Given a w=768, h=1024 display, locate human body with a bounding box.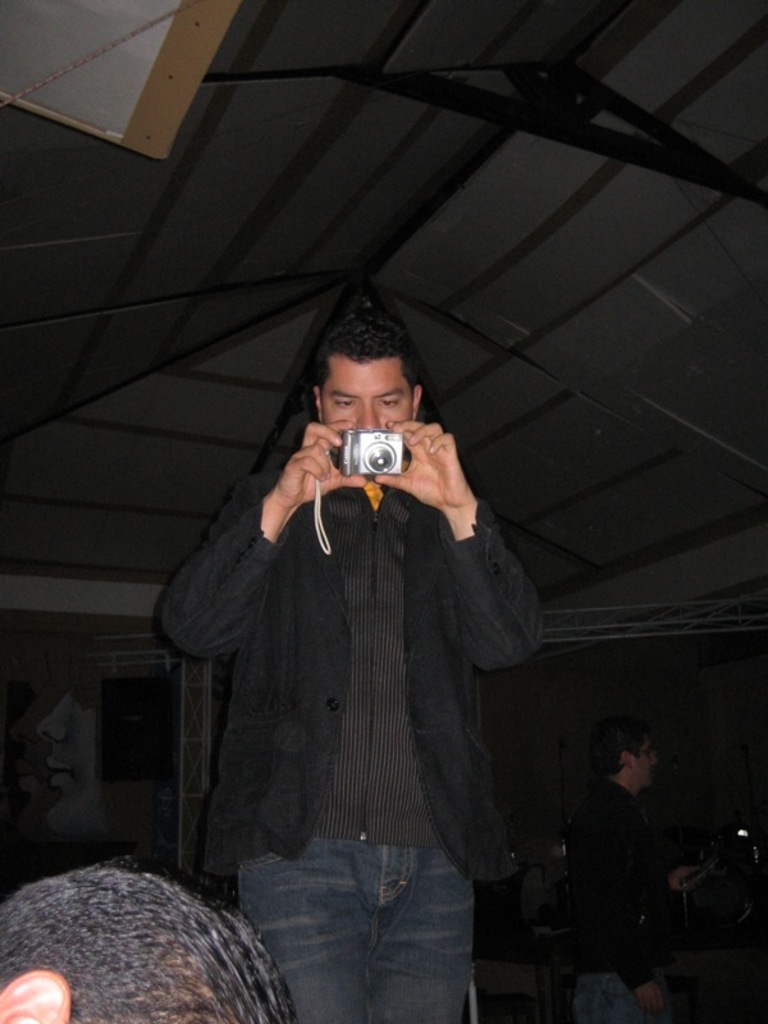
Located: locate(0, 851, 283, 1023).
